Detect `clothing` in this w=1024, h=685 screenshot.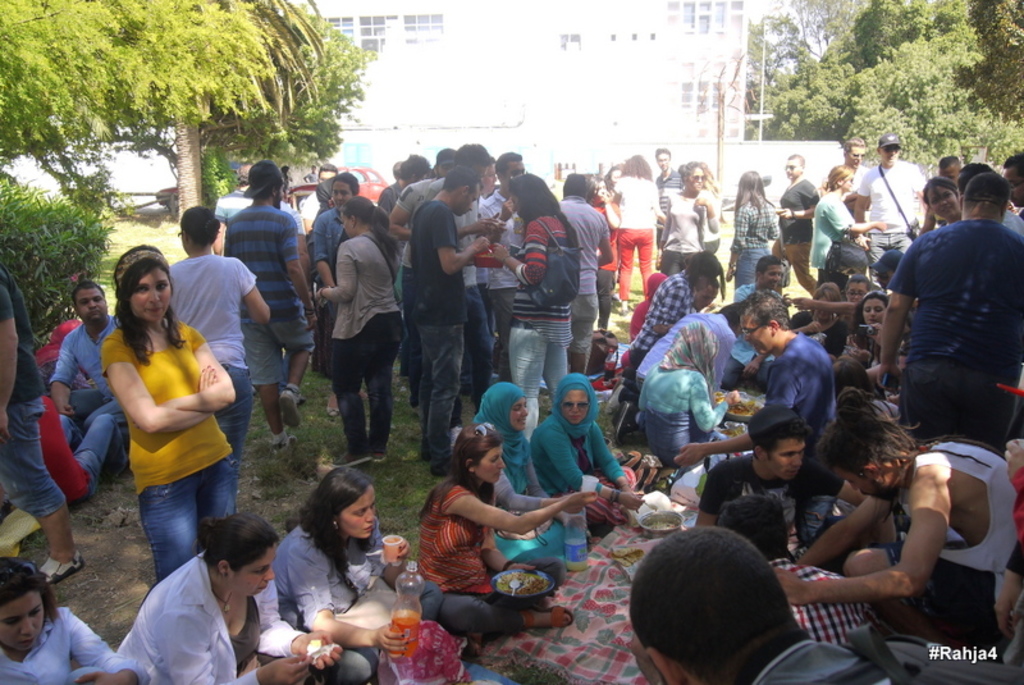
Detection: 614,178,660,307.
